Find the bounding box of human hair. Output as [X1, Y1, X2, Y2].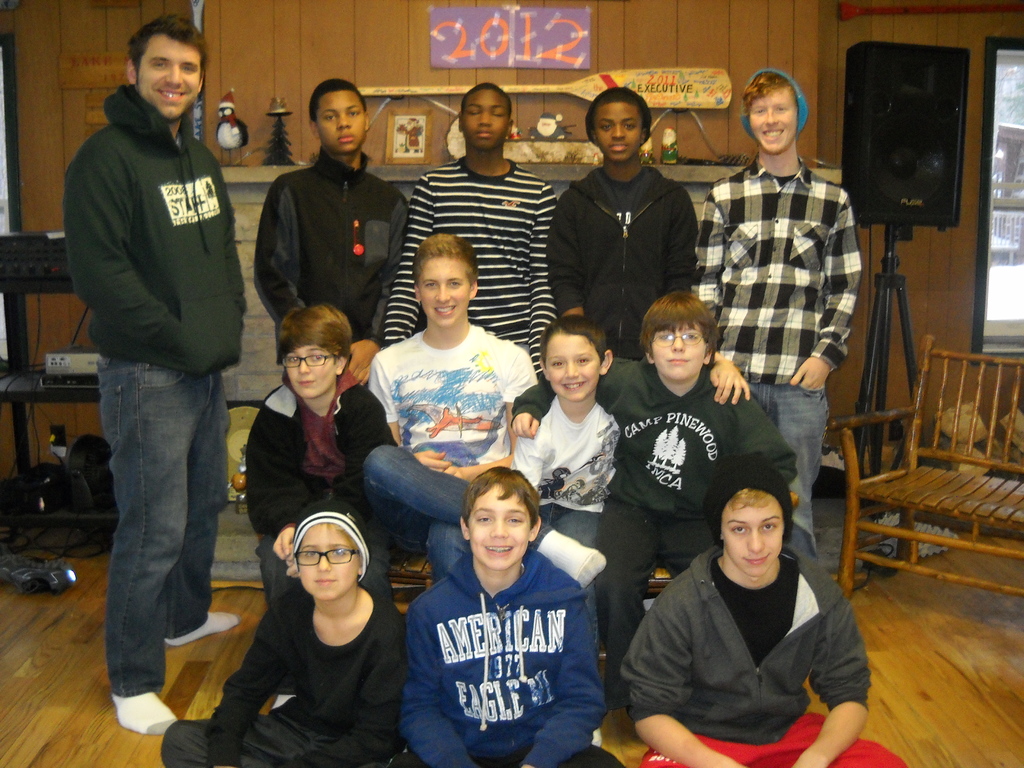
[540, 314, 608, 371].
